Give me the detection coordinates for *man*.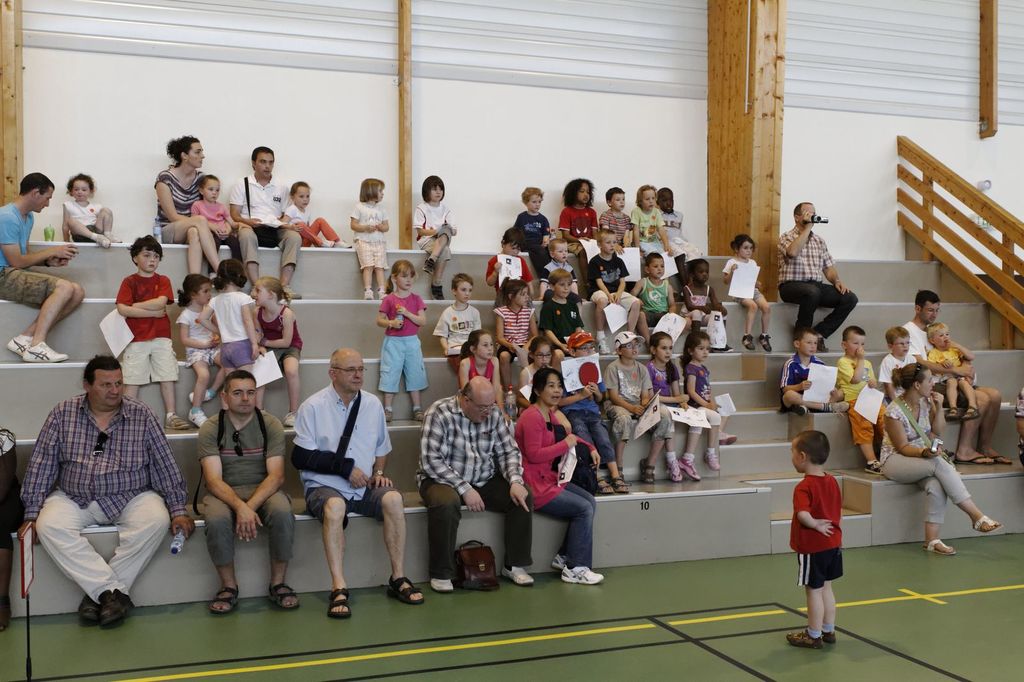
<box>21,341,190,642</box>.
